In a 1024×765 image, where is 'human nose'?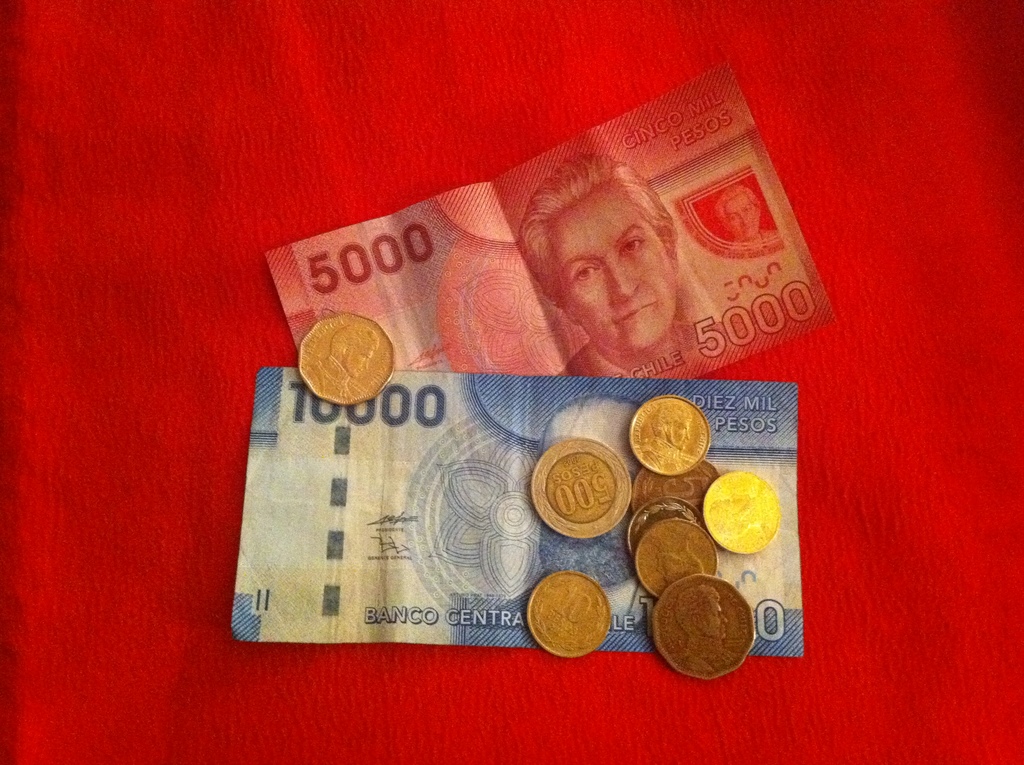
l=606, t=253, r=637, b=301.
